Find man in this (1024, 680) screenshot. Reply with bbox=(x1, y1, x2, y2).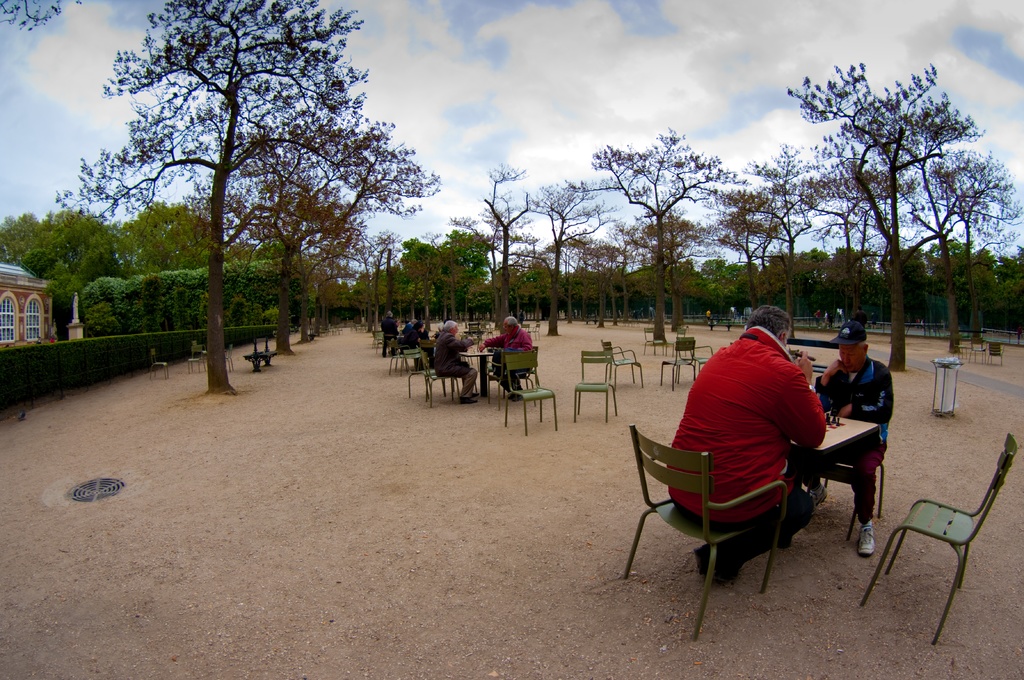
bbox=(815, 328, 893, 555).
